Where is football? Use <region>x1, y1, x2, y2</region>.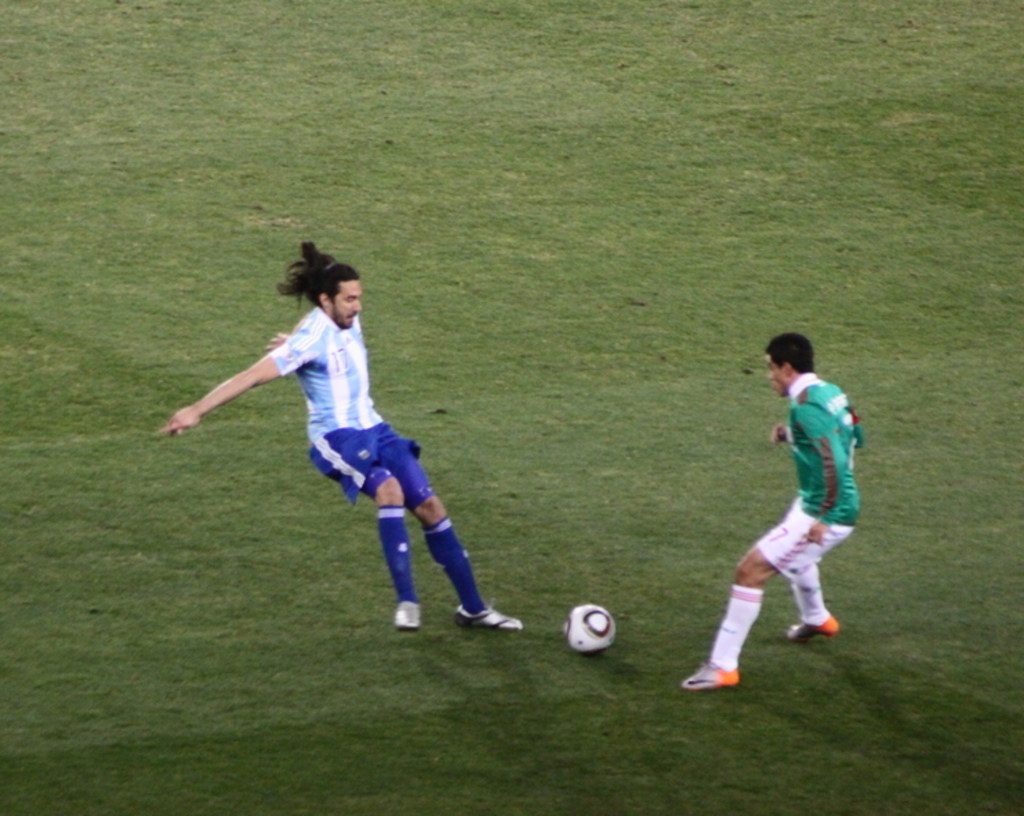
<region>563, 600, 612, 650</region>.
